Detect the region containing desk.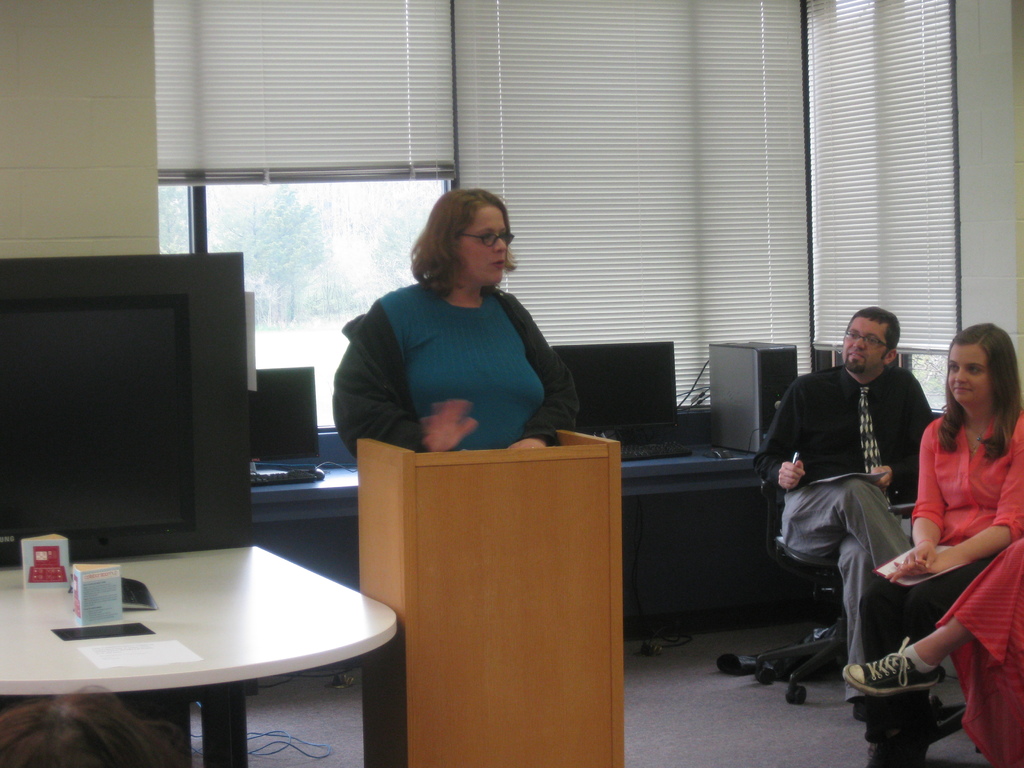
left=0, top=555, right=400, bottom=767.
